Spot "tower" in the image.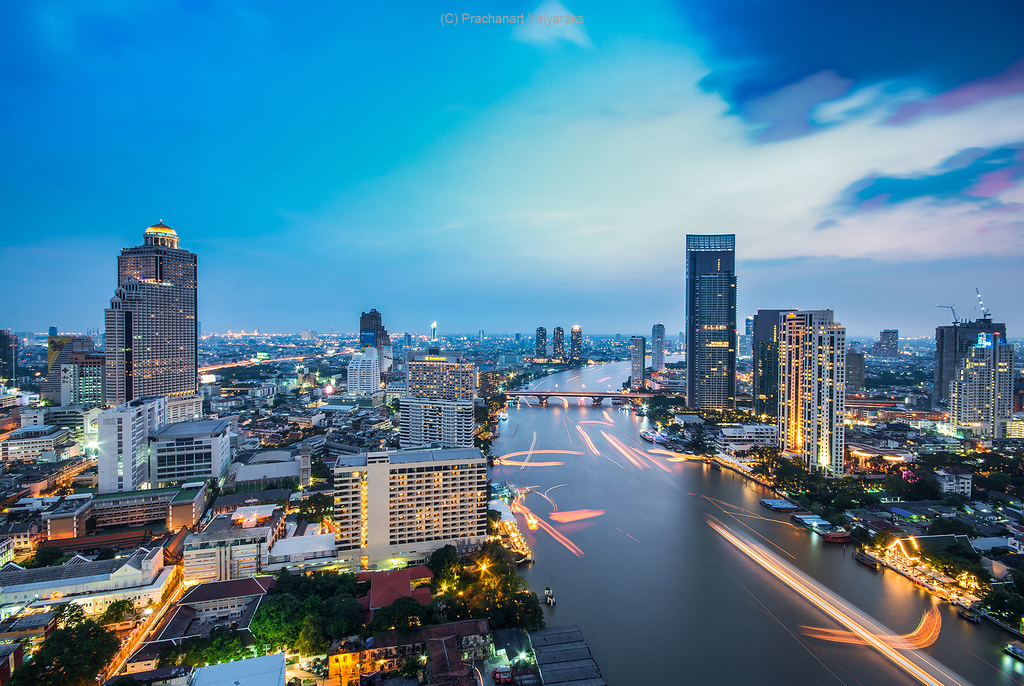
"tower" found at box(630, 333, 643, 388).
